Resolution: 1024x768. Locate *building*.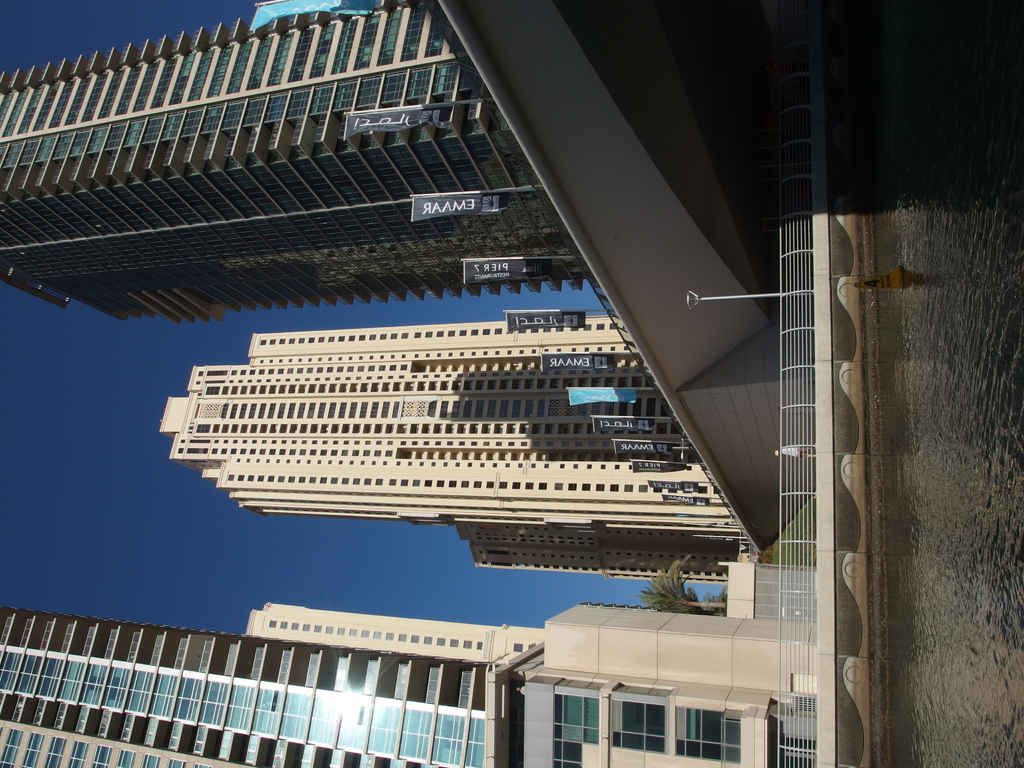
bbox(159, 315, 743, 534).
